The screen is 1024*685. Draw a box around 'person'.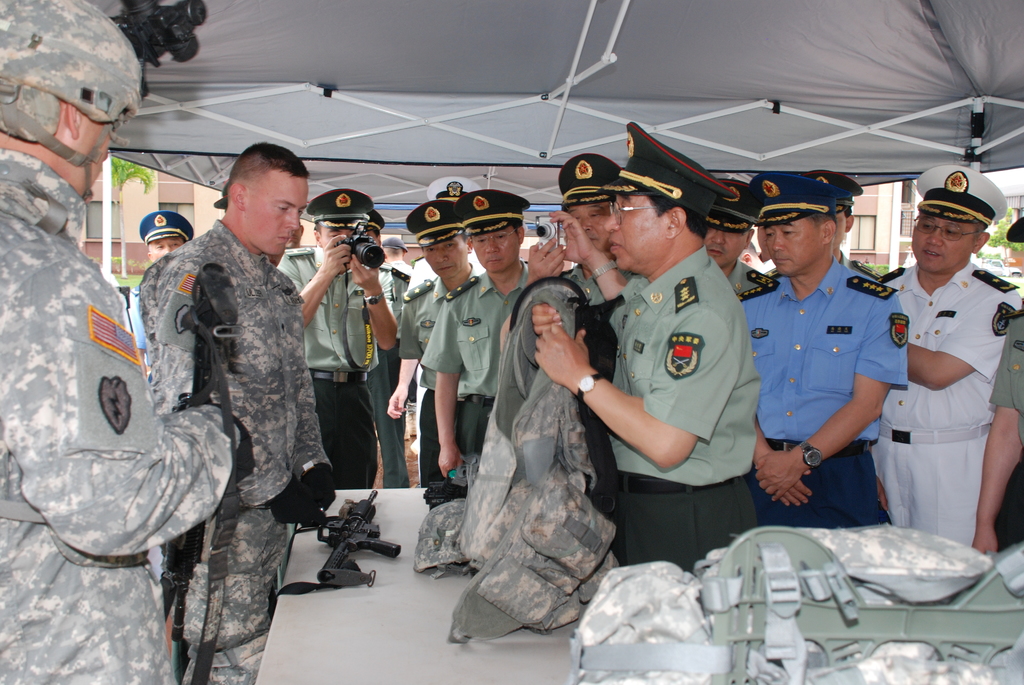
locate(274, 187, 401, 489).
